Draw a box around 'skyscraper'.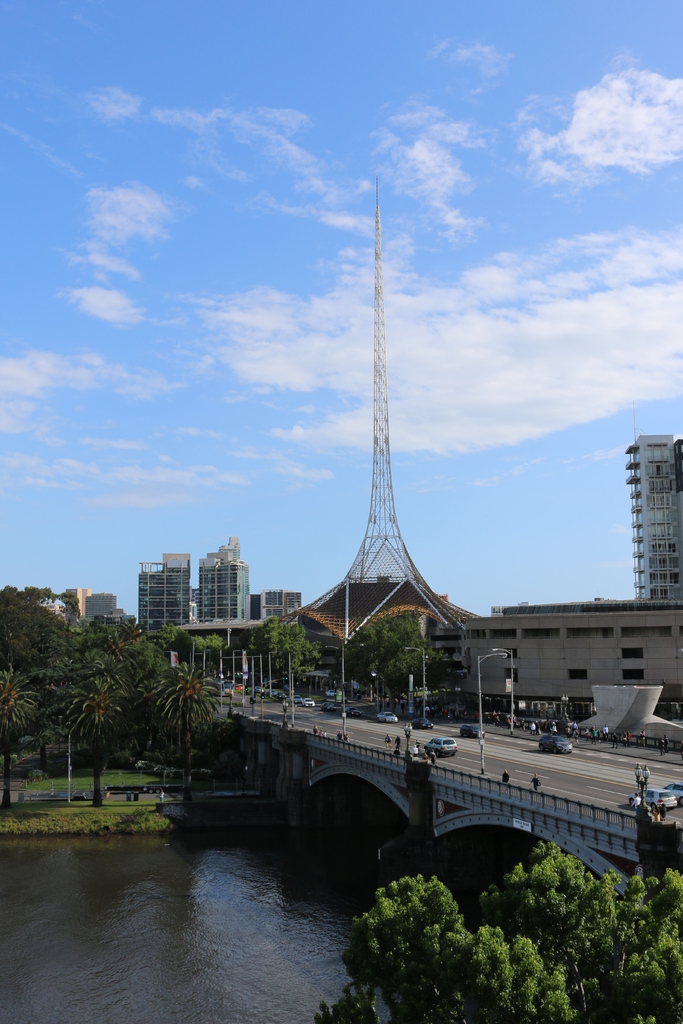
623:439:682:601.
